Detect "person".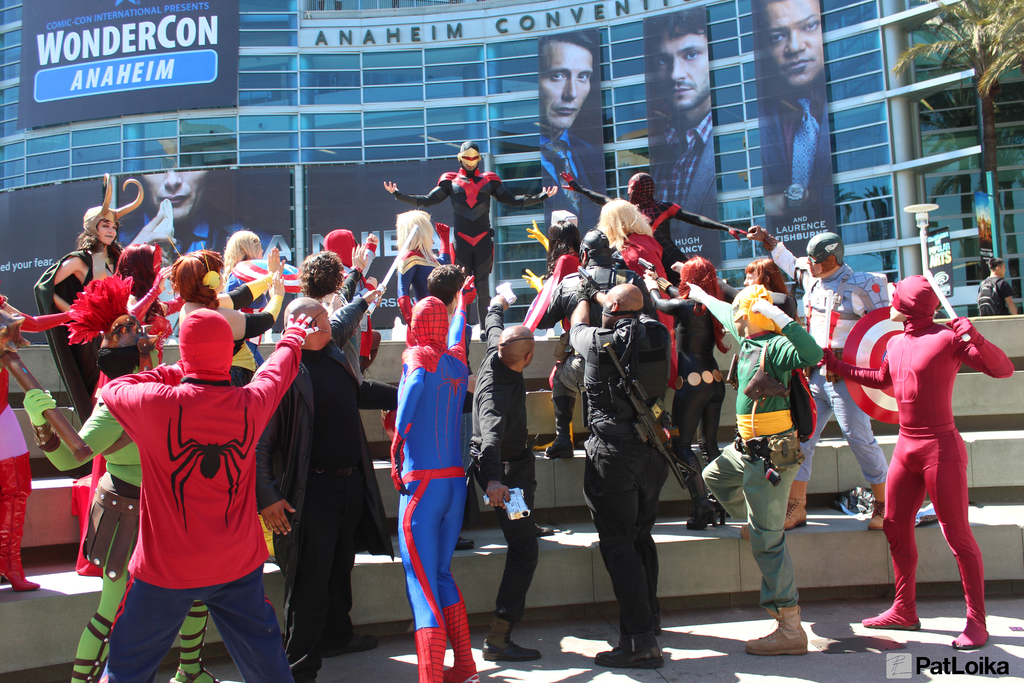
Detected at (391, 210, 445, 324).
